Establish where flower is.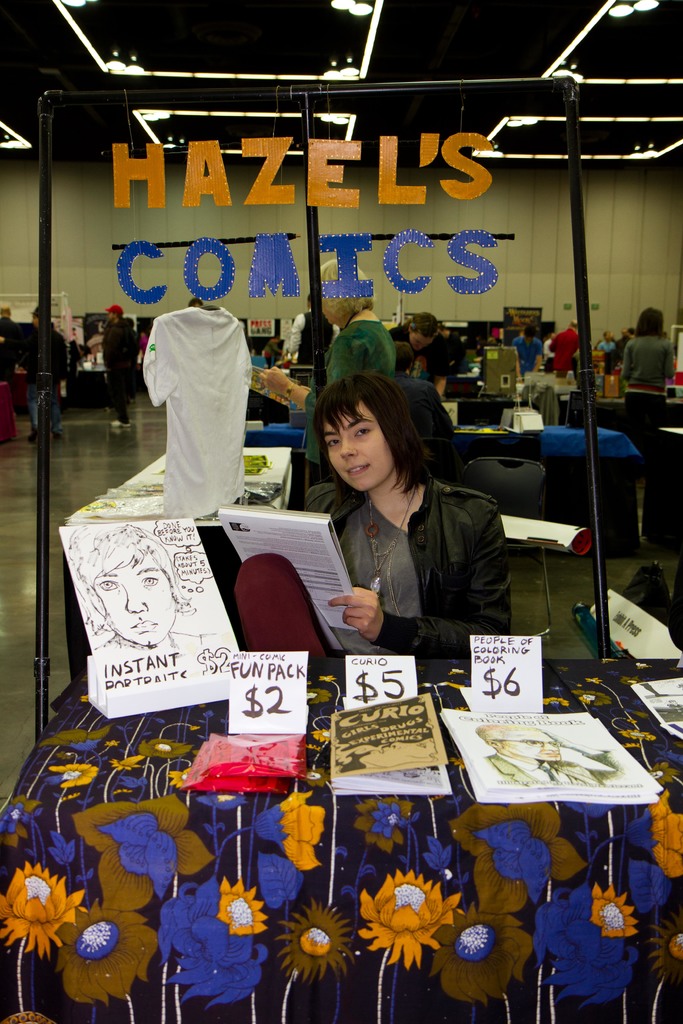
Established at 450, 803, 587, 915.
